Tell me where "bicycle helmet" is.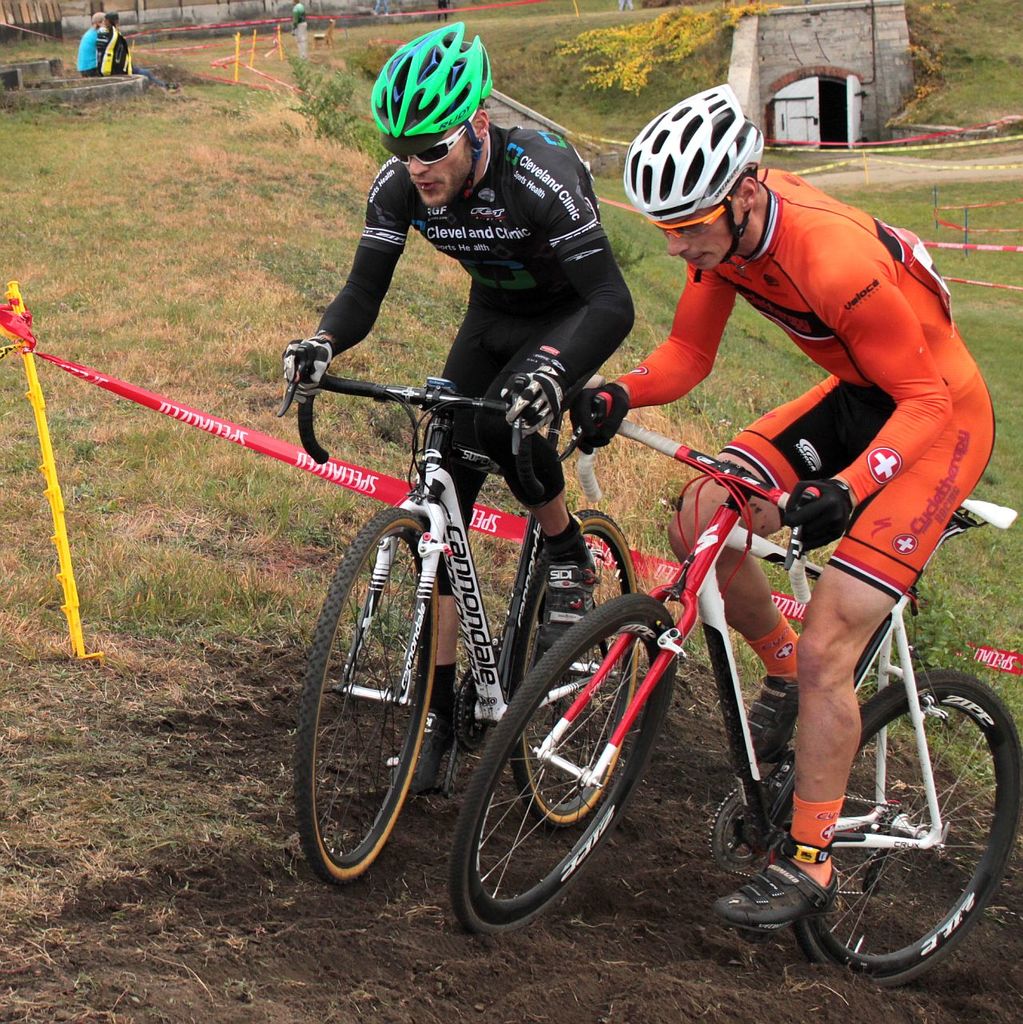
"bicycle helmet" is at {"x1": 621, "y1": 81, "x2": 760, "y2": 281}.
